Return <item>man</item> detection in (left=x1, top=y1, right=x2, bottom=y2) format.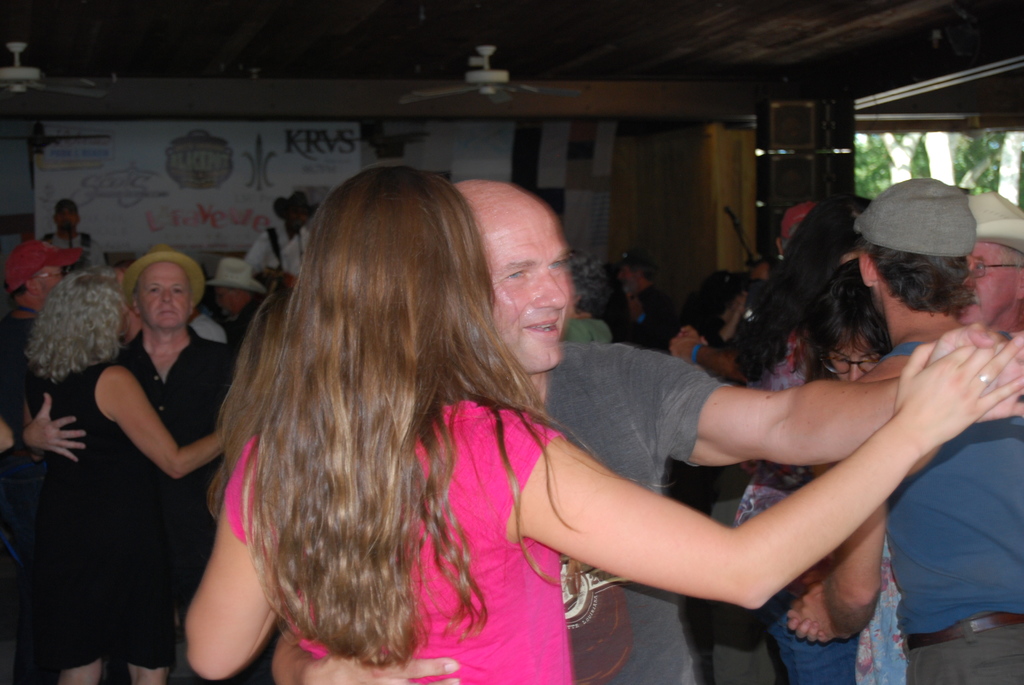
(left=617, top=253, right=676, bottom=356).
